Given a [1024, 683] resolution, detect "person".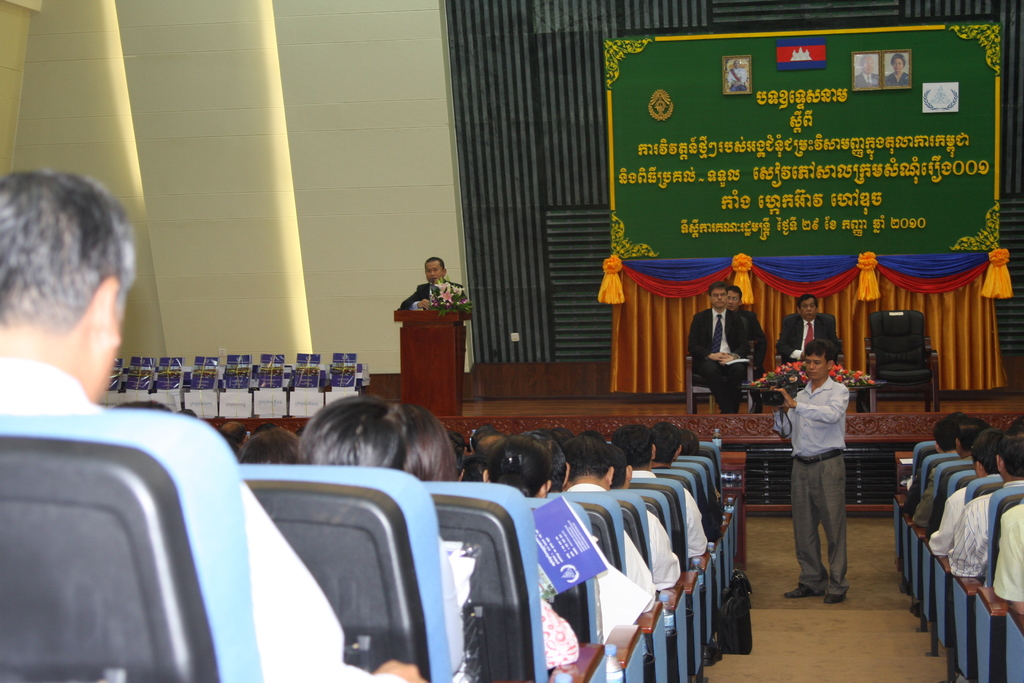
box=[725, 59, 751, 94].
